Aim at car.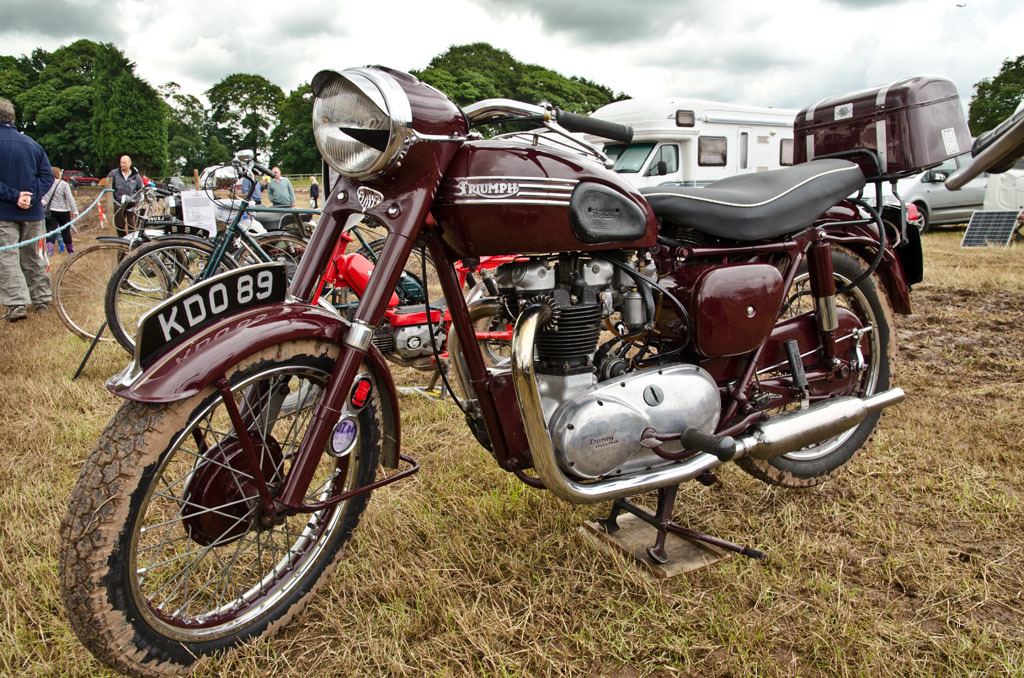
Aimed at Rect(845, 144, 987, 235).
